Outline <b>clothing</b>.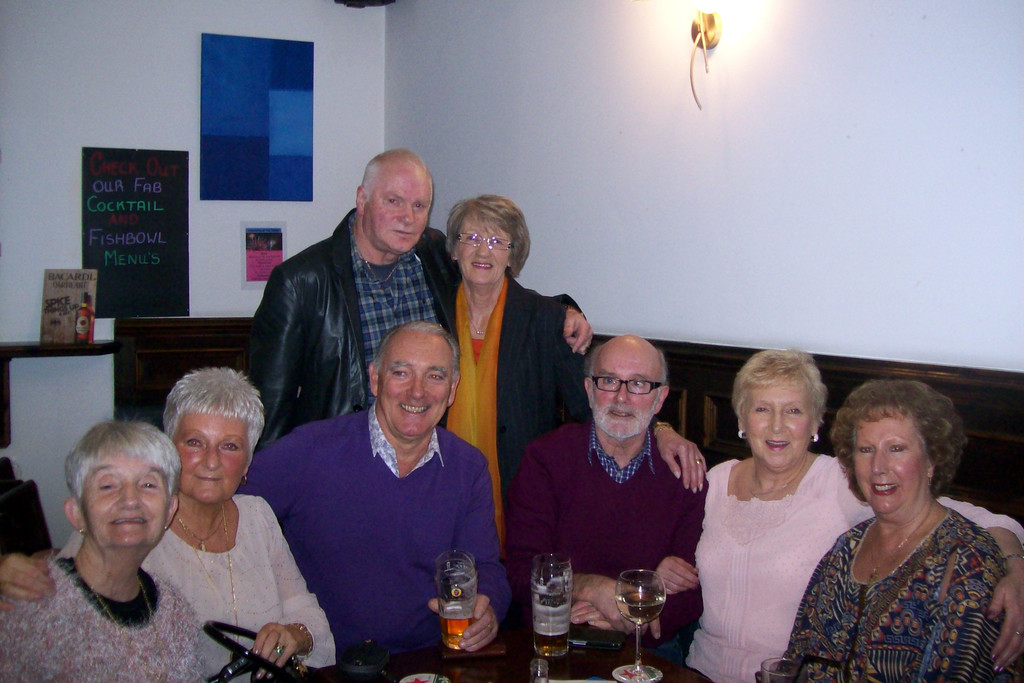
Outline: region(710, 458, 1023, 677).
